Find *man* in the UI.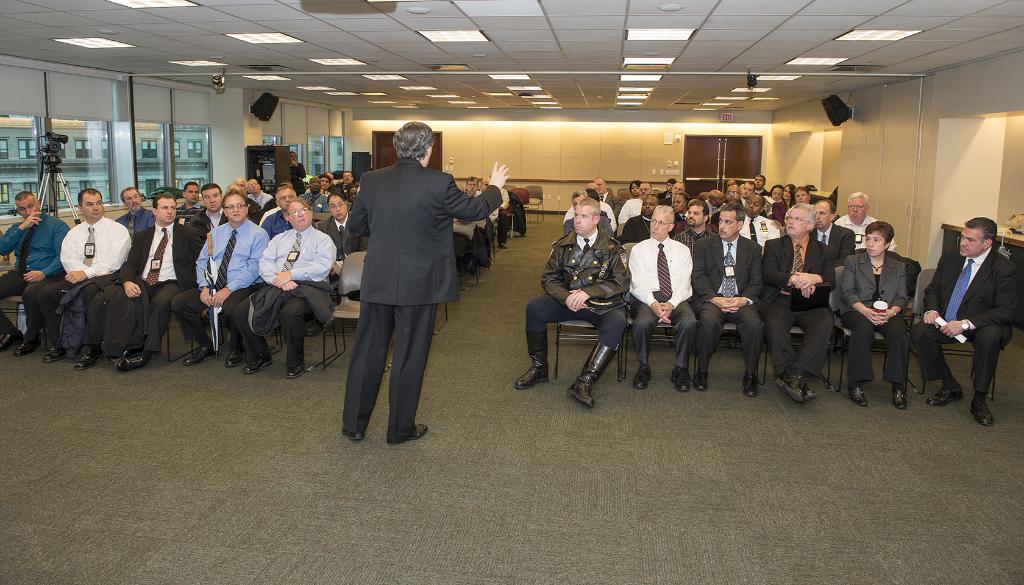
UI element at box=[756, 202, 835, 408].
